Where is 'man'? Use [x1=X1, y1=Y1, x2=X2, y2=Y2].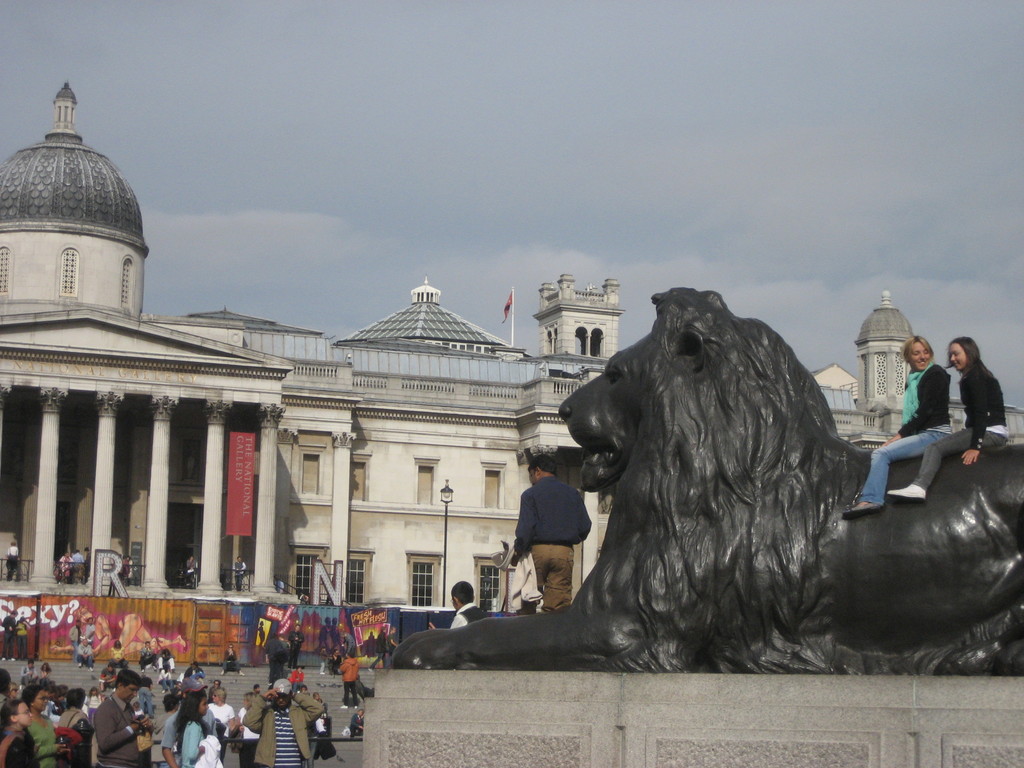
[x1=0, y1=609, x2=17, y2=662].
